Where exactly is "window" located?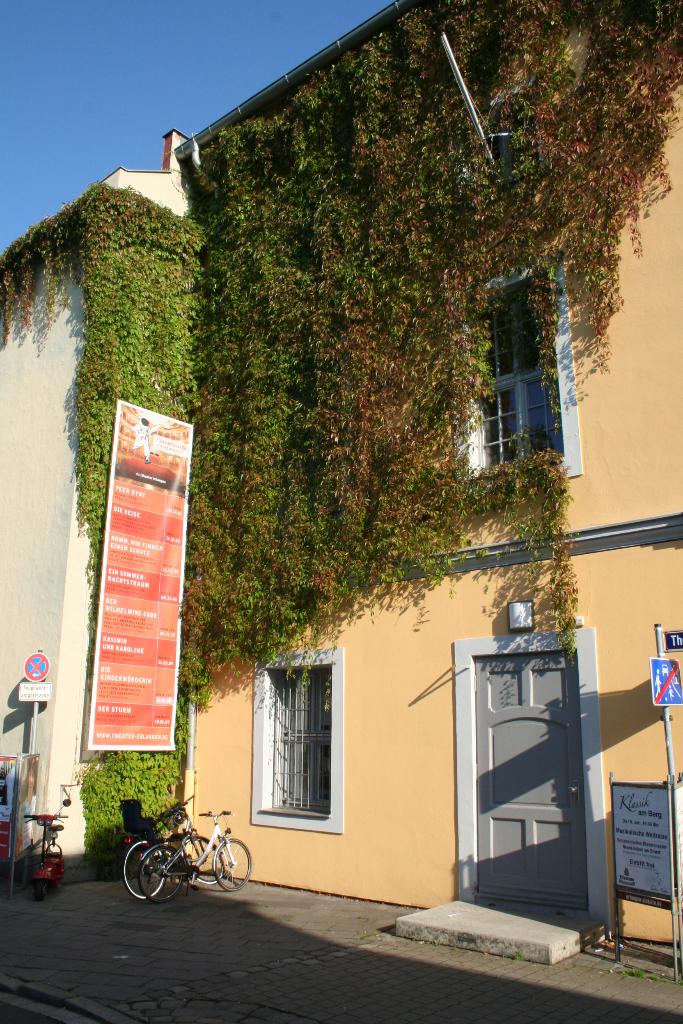
Its bounding box is l=265, t=657, r=344, b=830.
